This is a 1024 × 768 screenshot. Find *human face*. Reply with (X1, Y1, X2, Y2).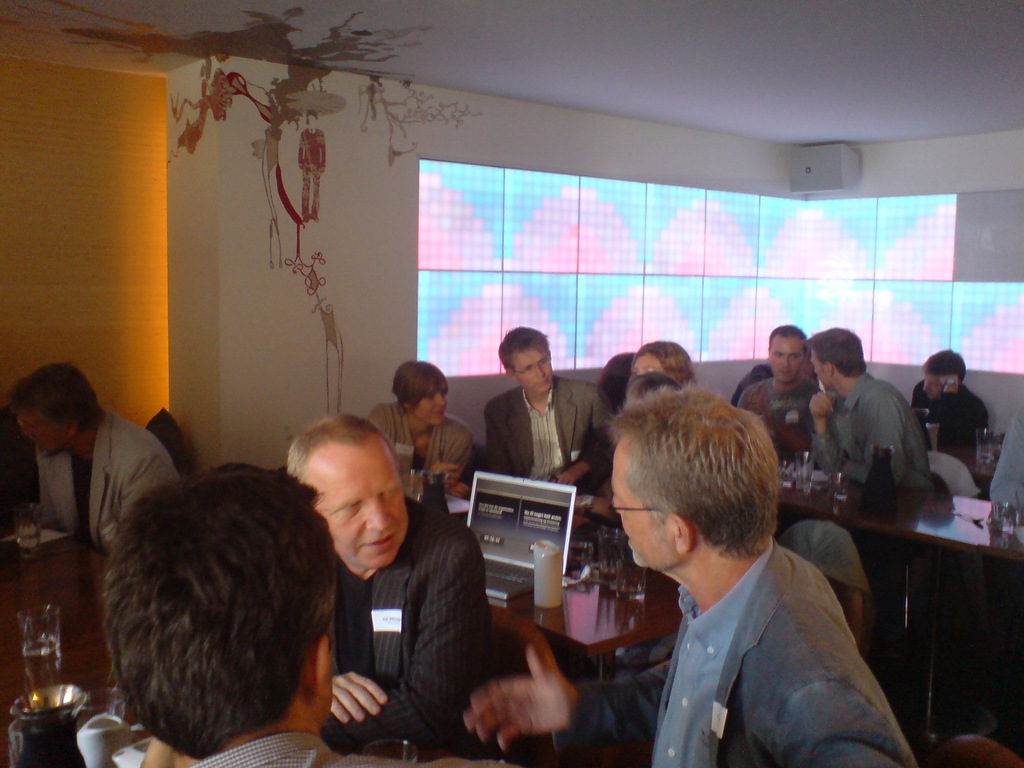
(412, 376, 448, 426).
